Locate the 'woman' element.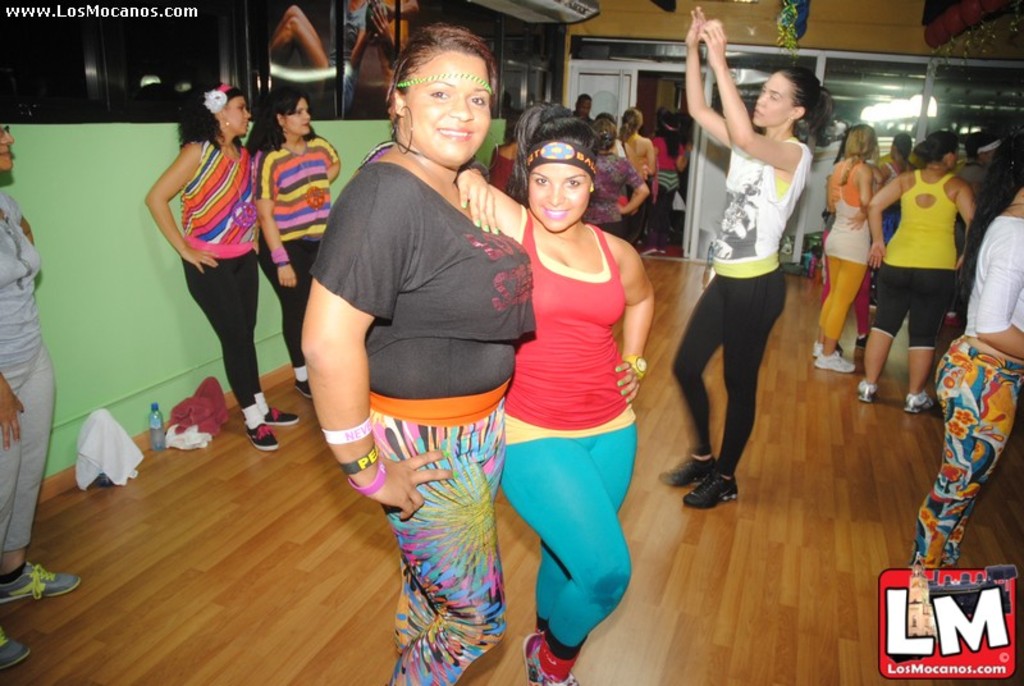
Element bbox: detection(300, 20, 534, 685).
